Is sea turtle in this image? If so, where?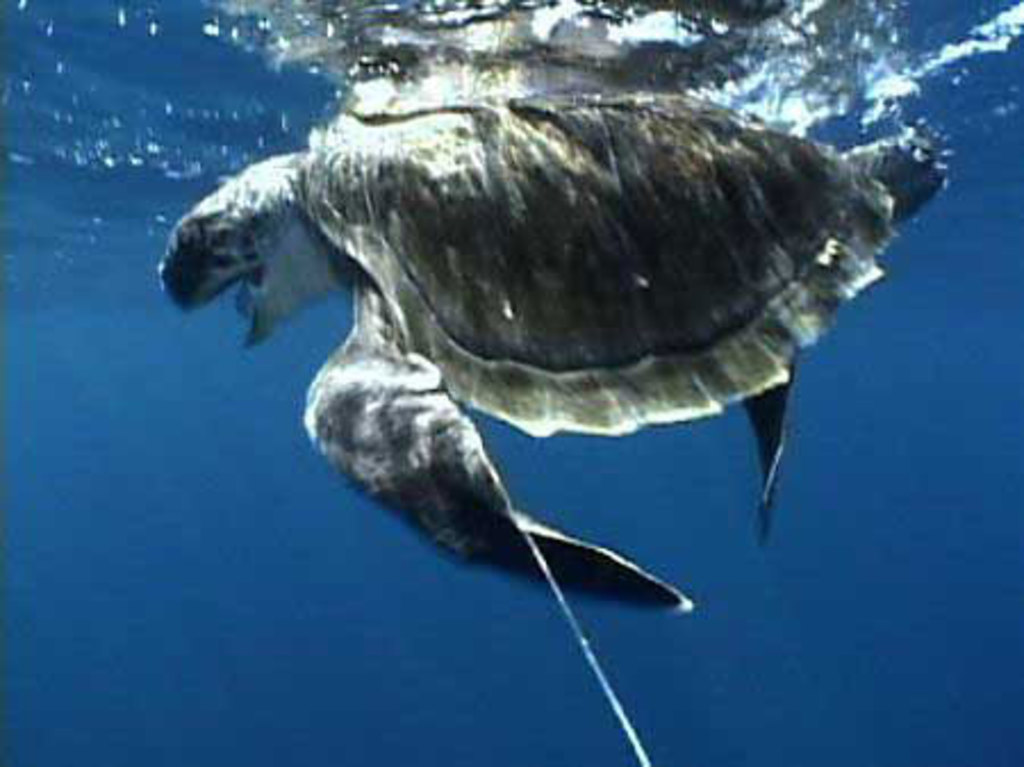
Yes, at box(155, 86, 947, 617).
